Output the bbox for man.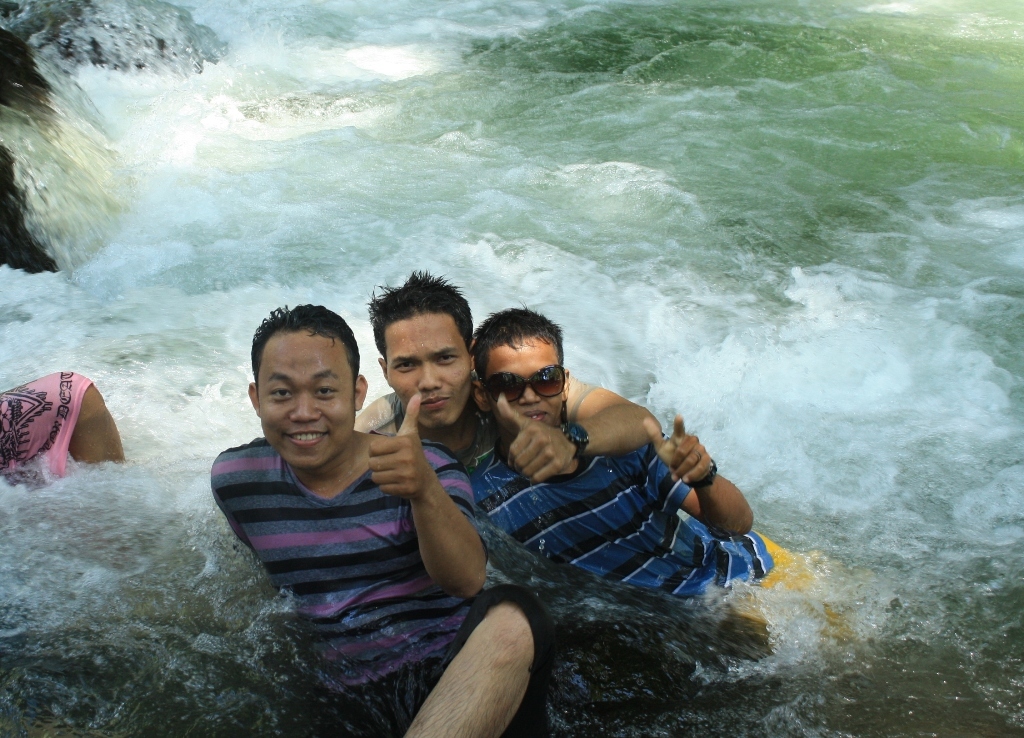
(456, 306, 868, 657).
